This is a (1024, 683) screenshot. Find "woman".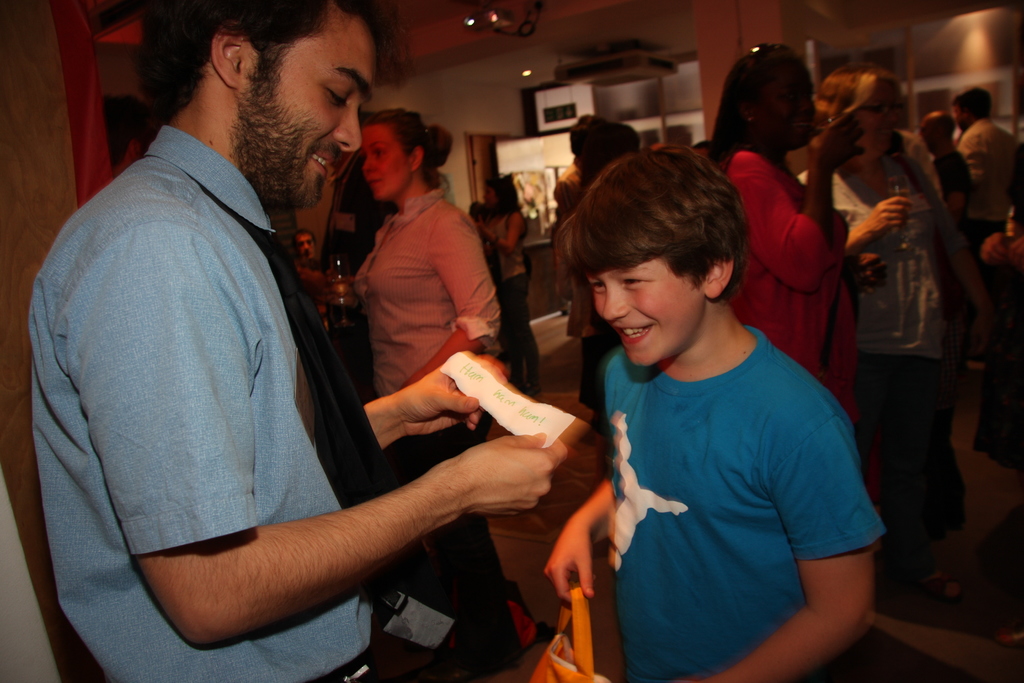
Bounding box: <region>705, 40, 868, 436</region>.
